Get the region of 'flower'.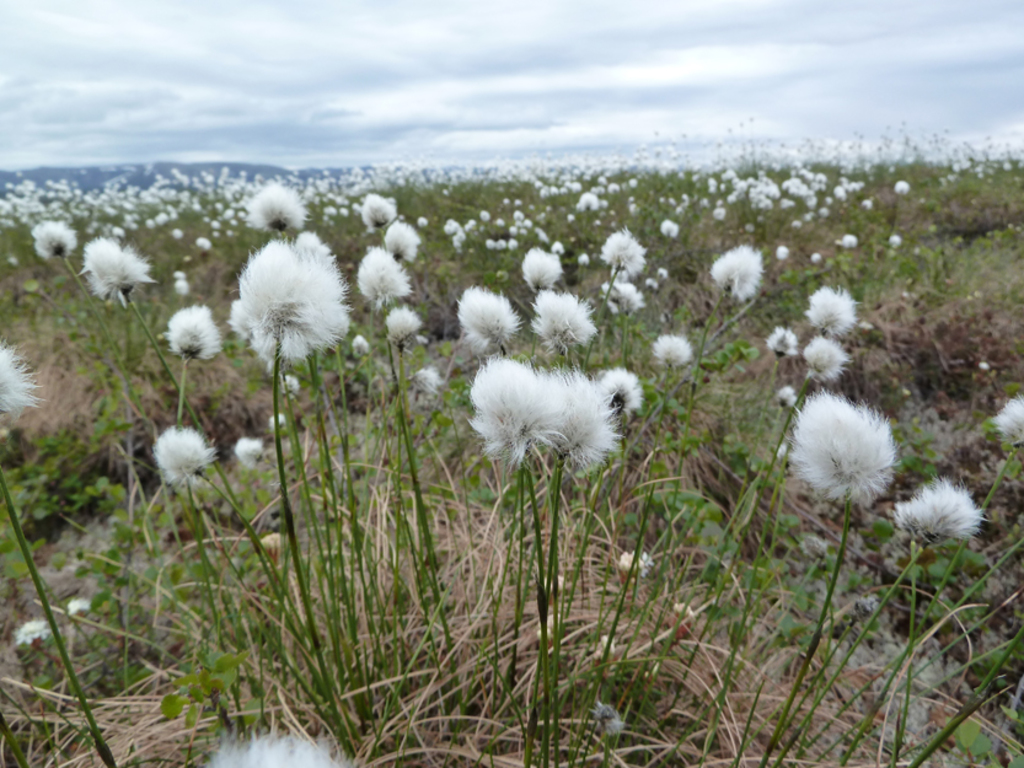
(379, 220, 420, 264).
